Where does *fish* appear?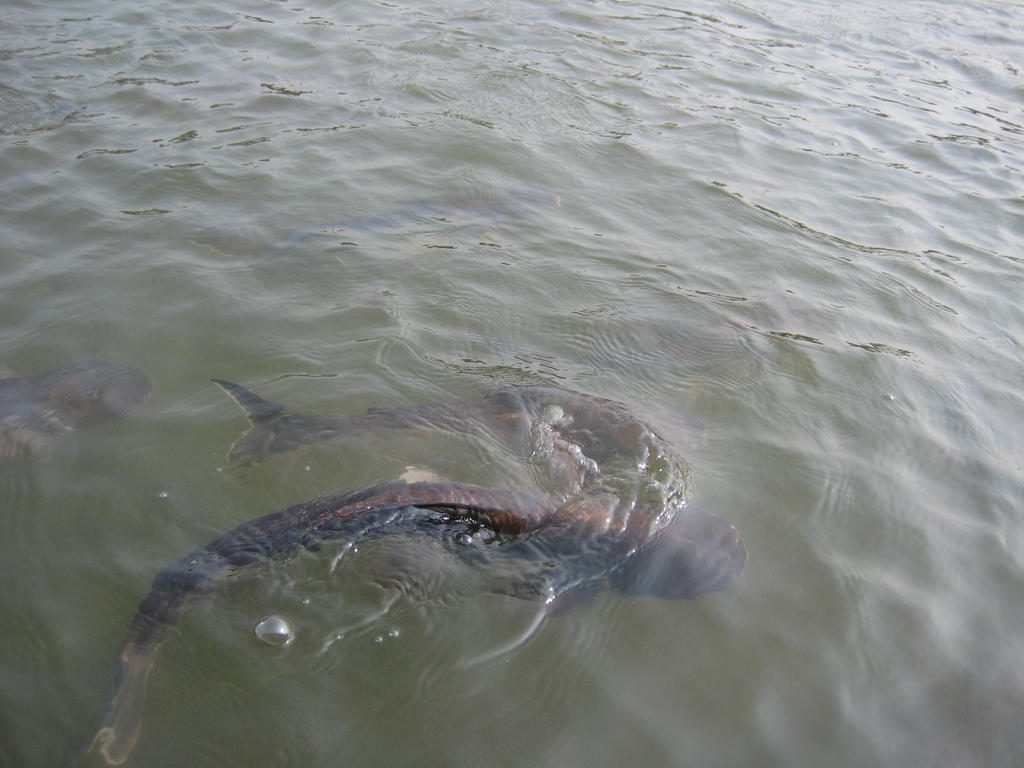
Appears at 0:355:149:437.
